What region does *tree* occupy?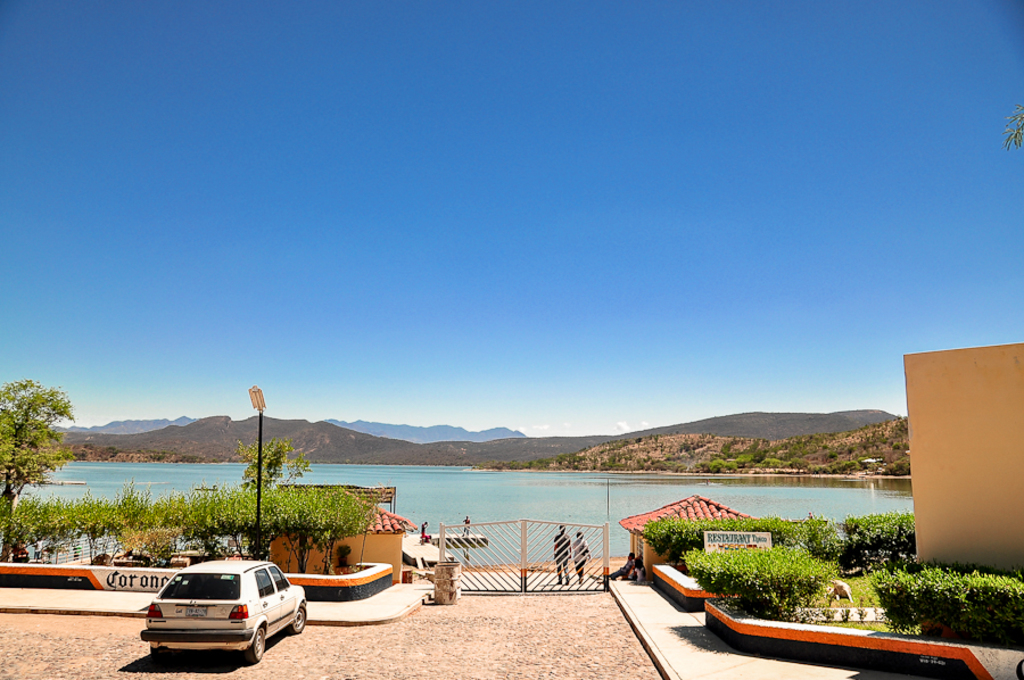
653,432,660,446.
